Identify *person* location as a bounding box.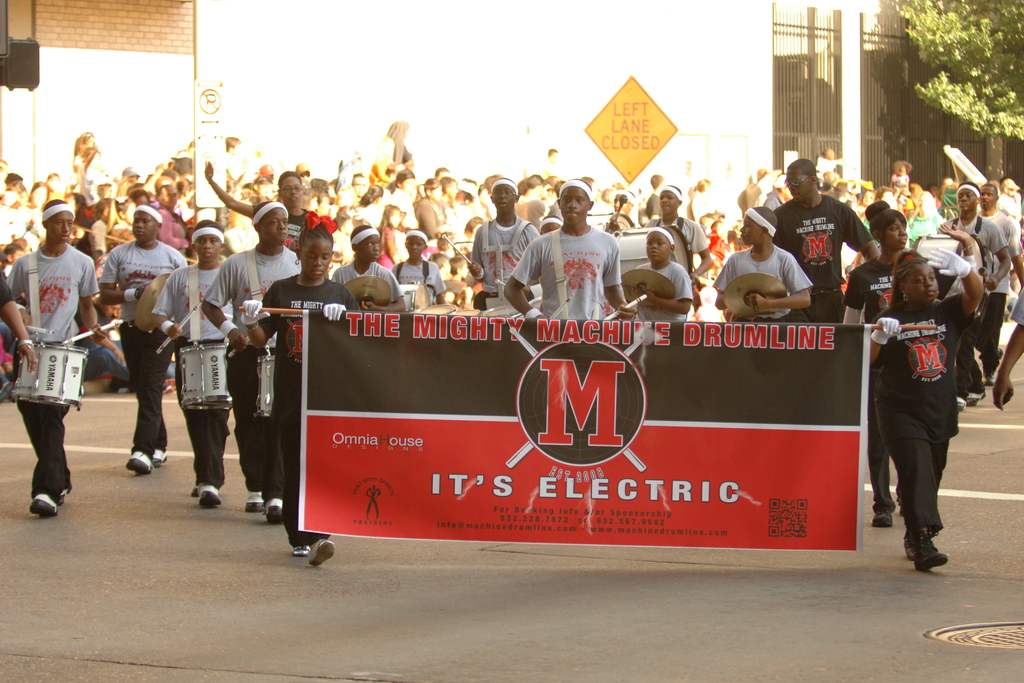
635 231 691 330.
